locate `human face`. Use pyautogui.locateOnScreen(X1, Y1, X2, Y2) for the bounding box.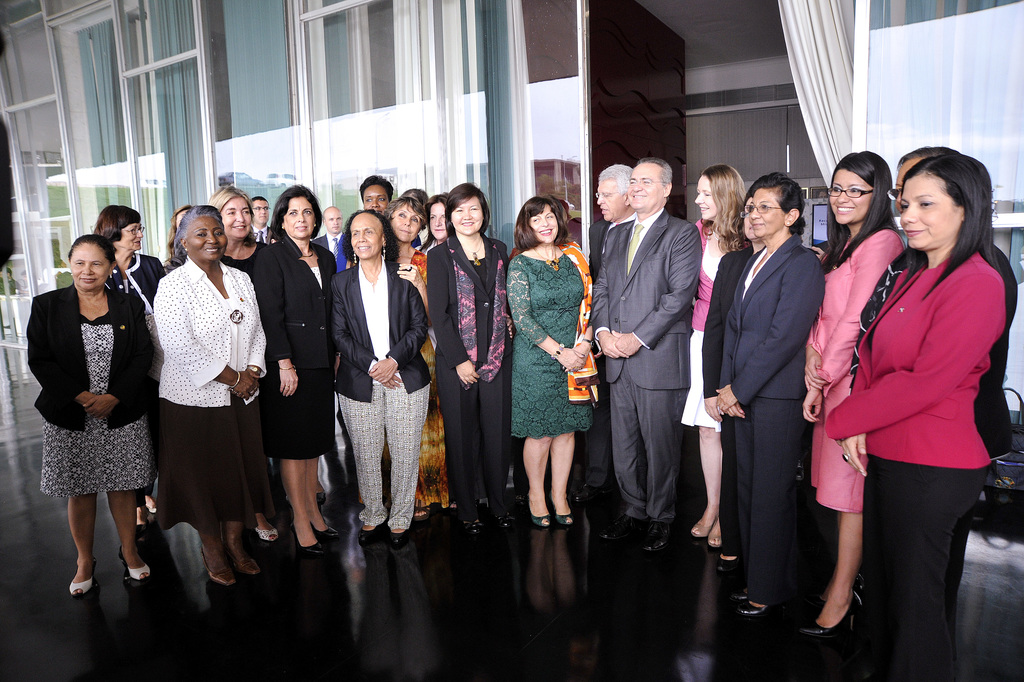
pyautogui.locateOnScreen(286, 197, 314, 238).
